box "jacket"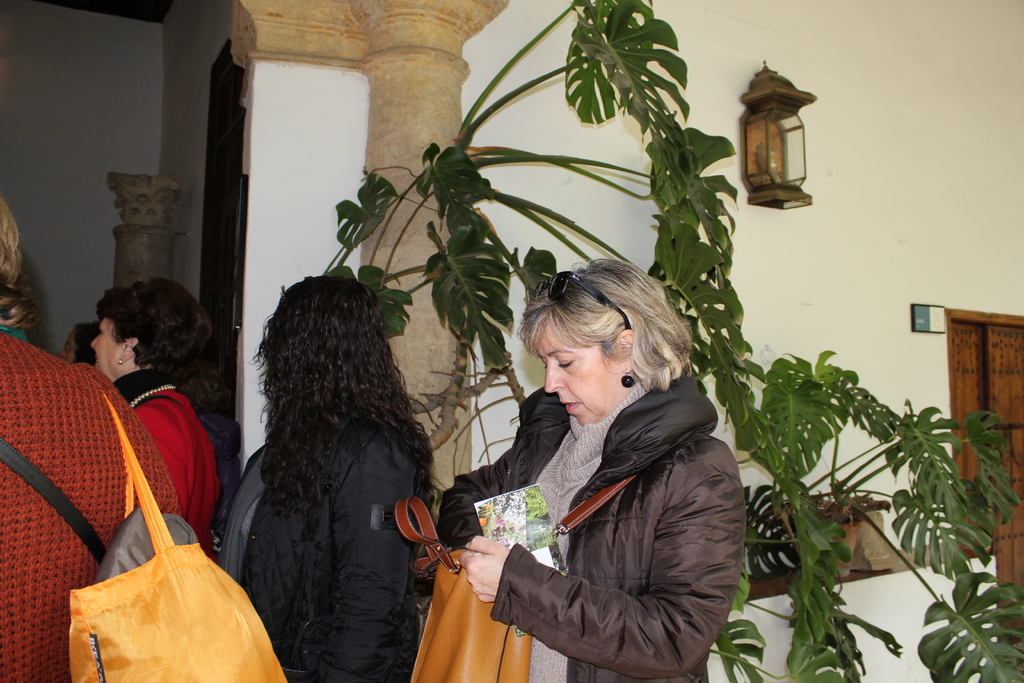
438/330/759/682
